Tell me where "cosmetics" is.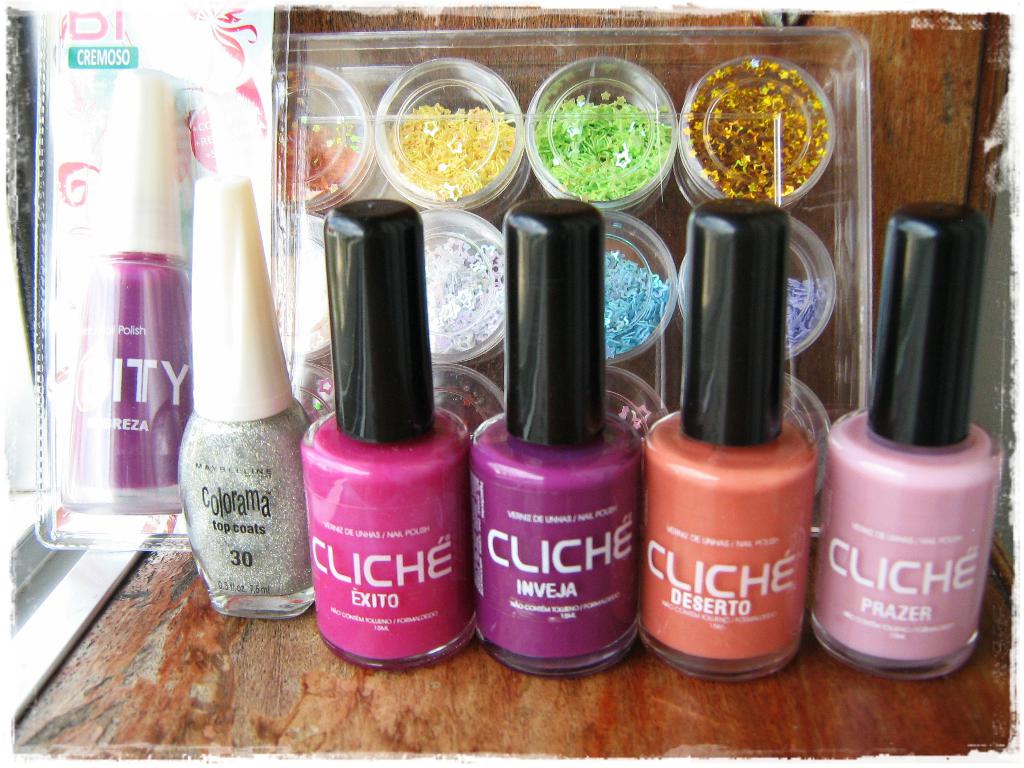
"cosmetics" is at [x1=178, y1=170, x2=321, y2=623].
